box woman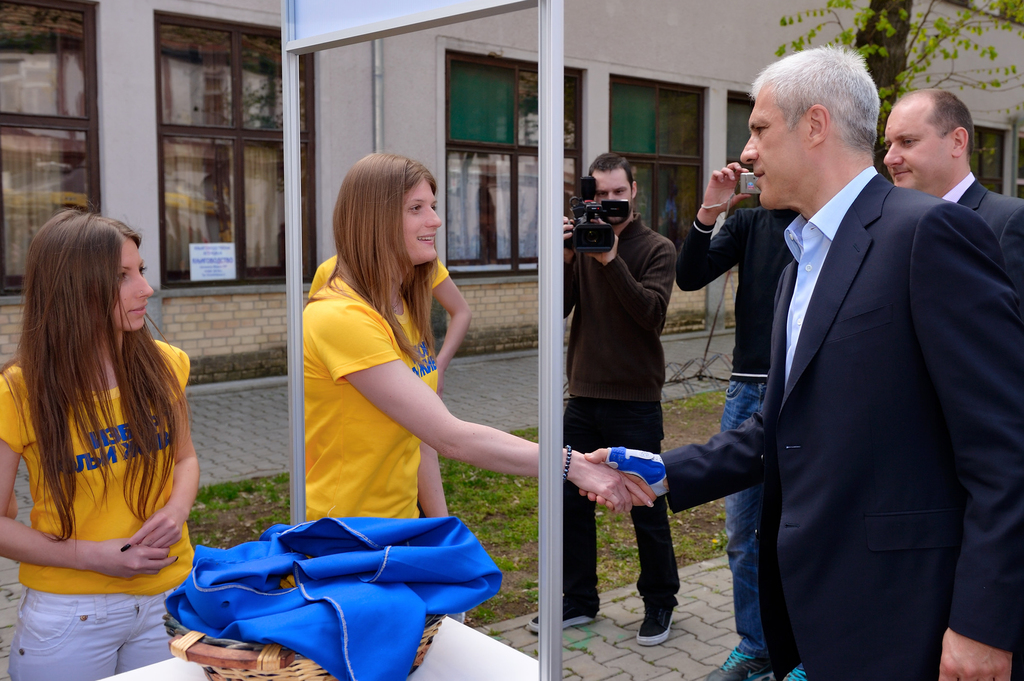
259 147 509 634
